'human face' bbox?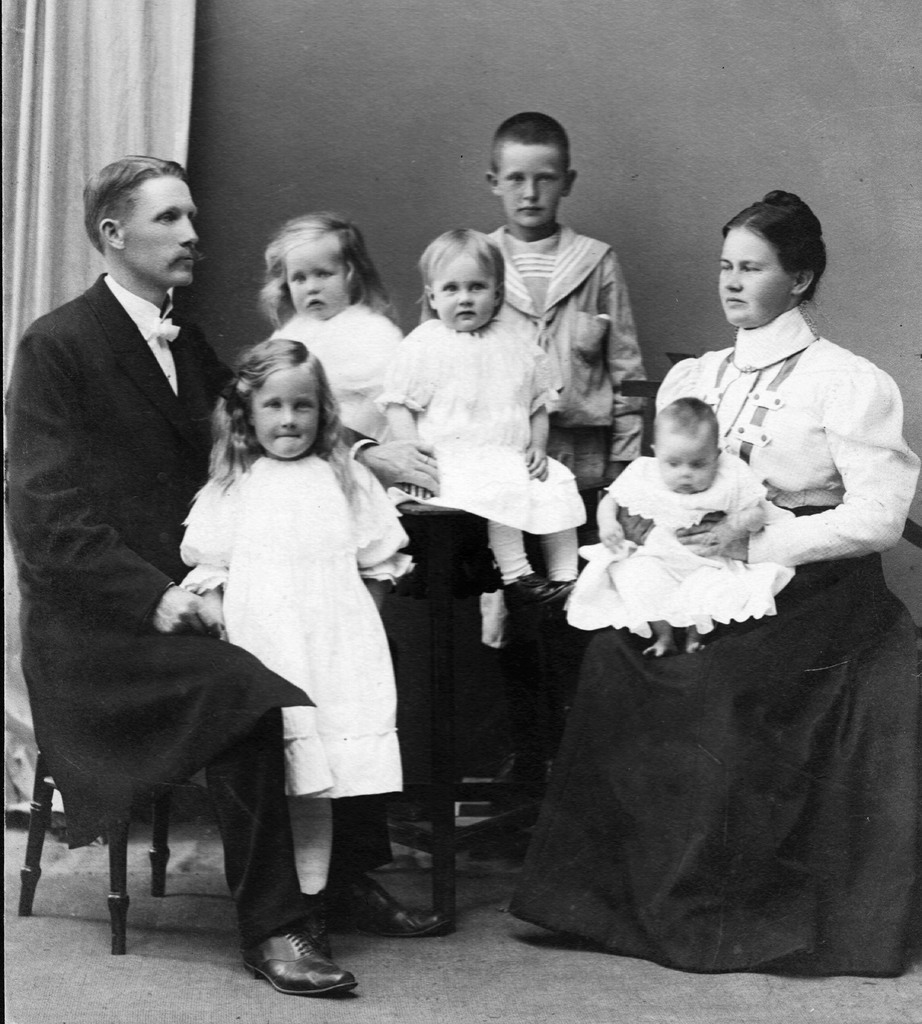
x1=254, y1=367, x2=327, y2=461
